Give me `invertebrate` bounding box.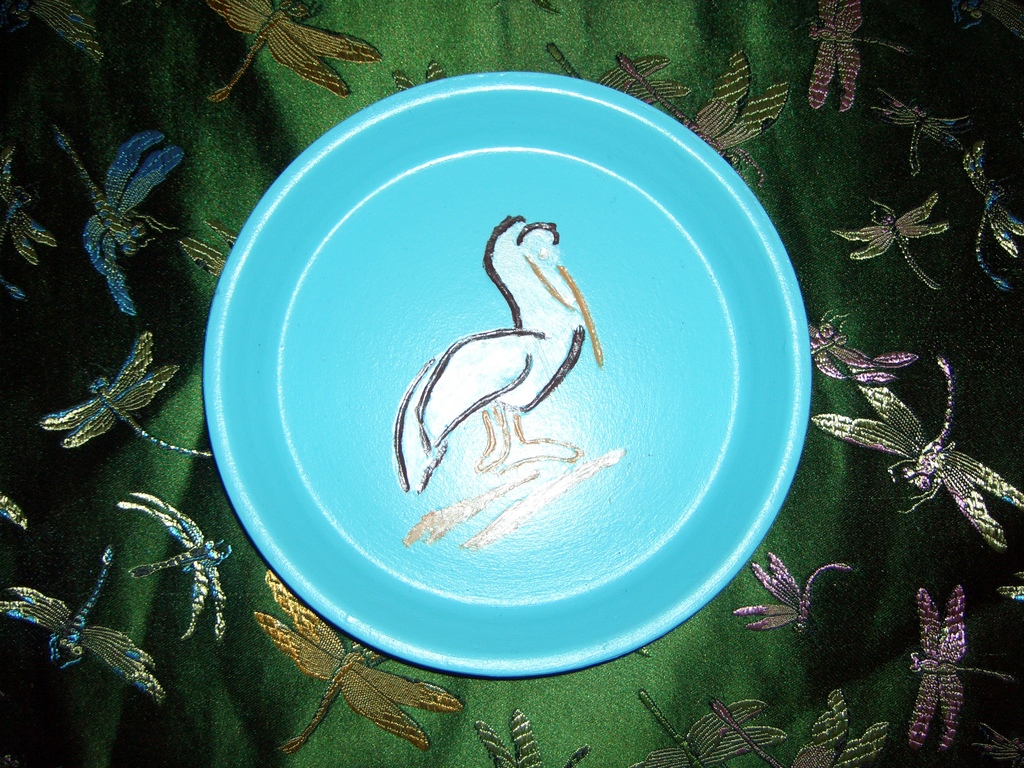
<box>731,548,854,633</box>.
